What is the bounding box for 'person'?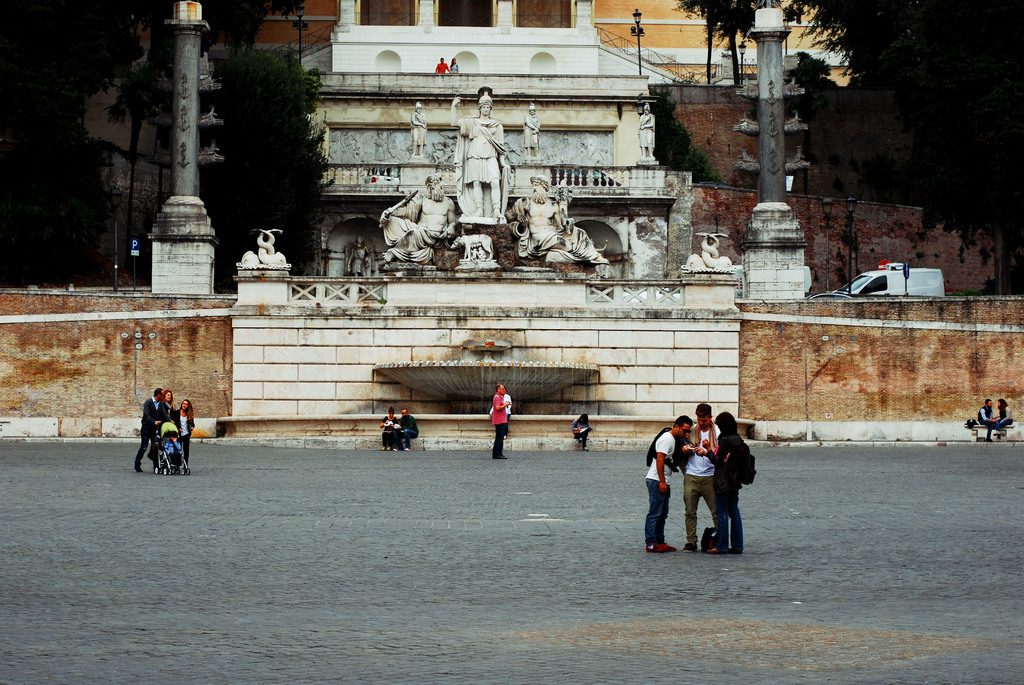
detection(400, 408, 418, 448).
